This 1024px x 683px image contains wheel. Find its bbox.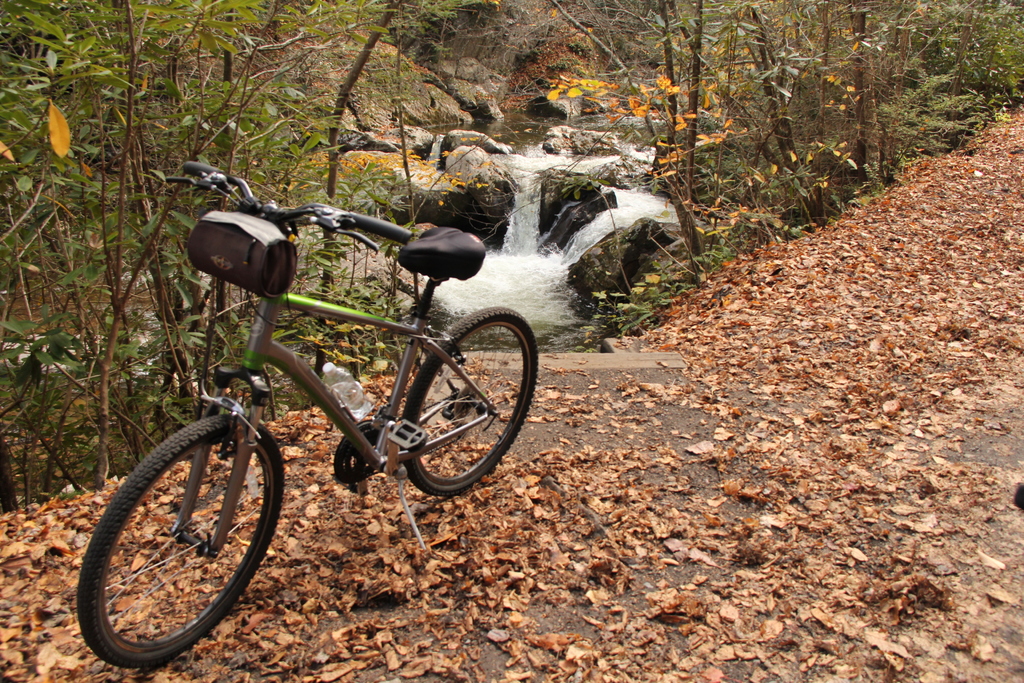
<region>77, 420, 266, 655</region>.
